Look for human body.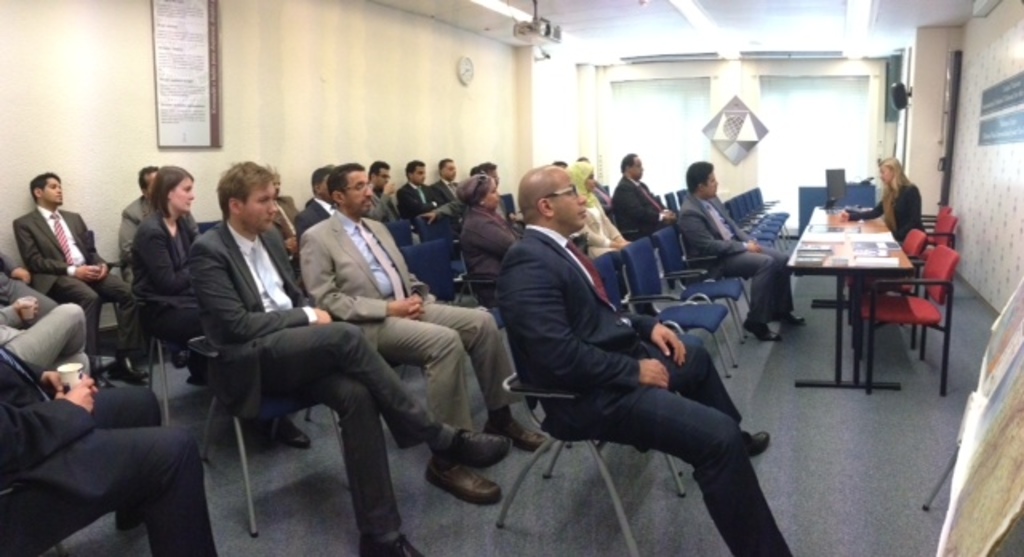
Found: box=[0, 323, 227, 555].
